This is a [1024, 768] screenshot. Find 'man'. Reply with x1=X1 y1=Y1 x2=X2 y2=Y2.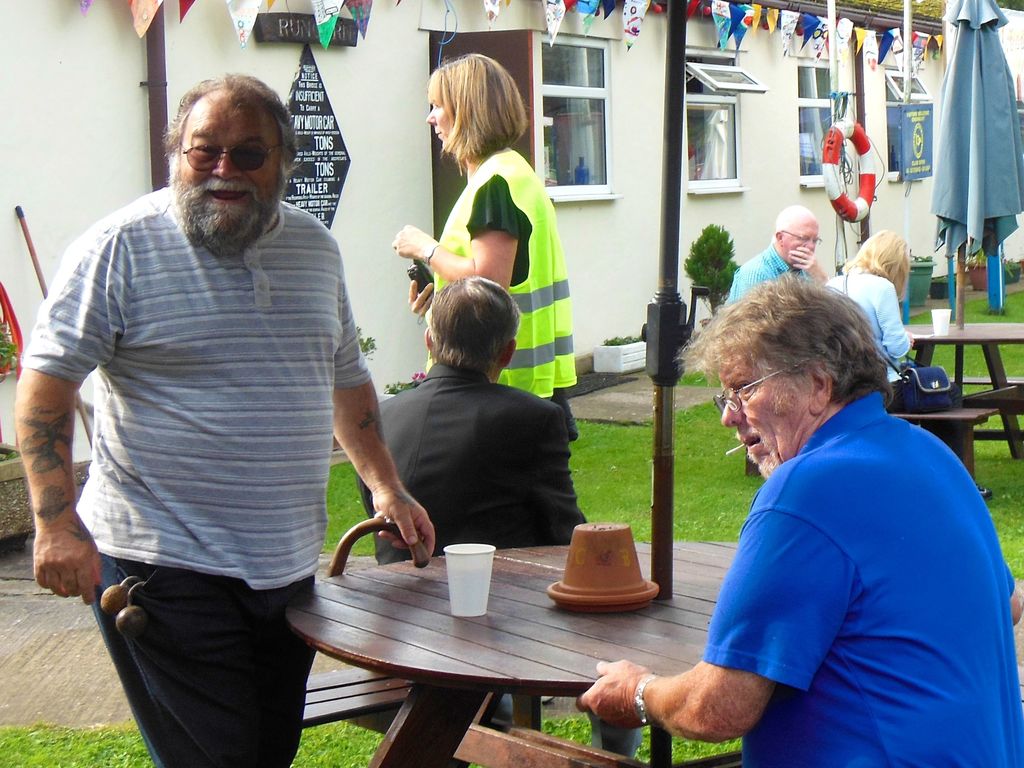
x1=356 y1=277 x2=648 y2=764.
